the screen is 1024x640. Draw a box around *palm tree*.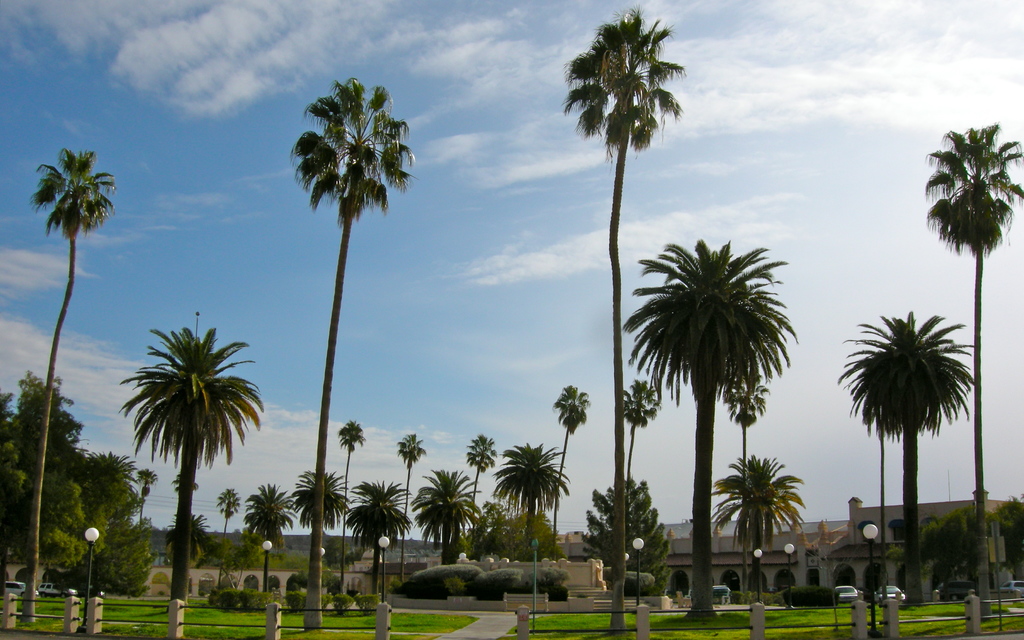
x1=307 y1=80 x2=397 y2=626.
